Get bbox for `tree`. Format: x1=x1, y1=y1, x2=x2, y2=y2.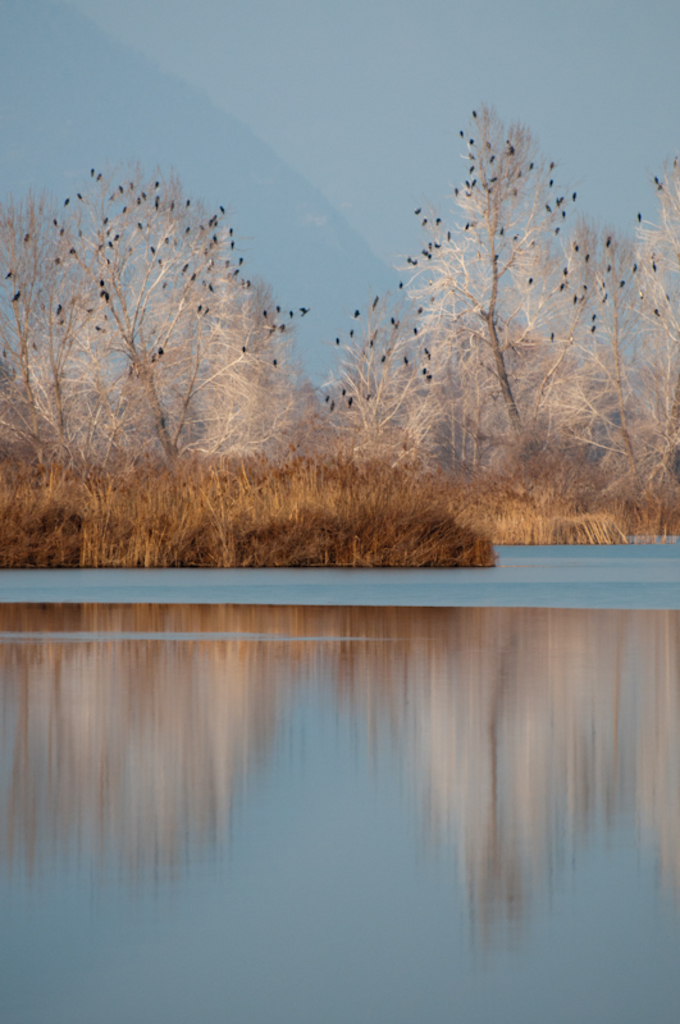
x1=0, y1=157, x2=319, y2=493.
